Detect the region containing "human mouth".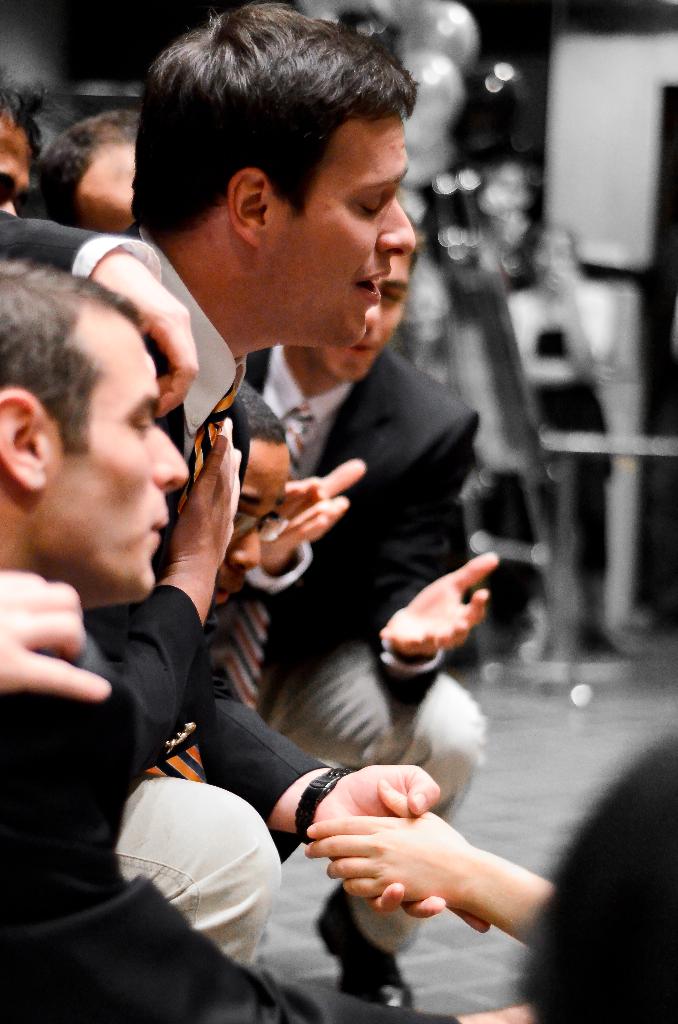
select_region(350, 346, 372, 356).
